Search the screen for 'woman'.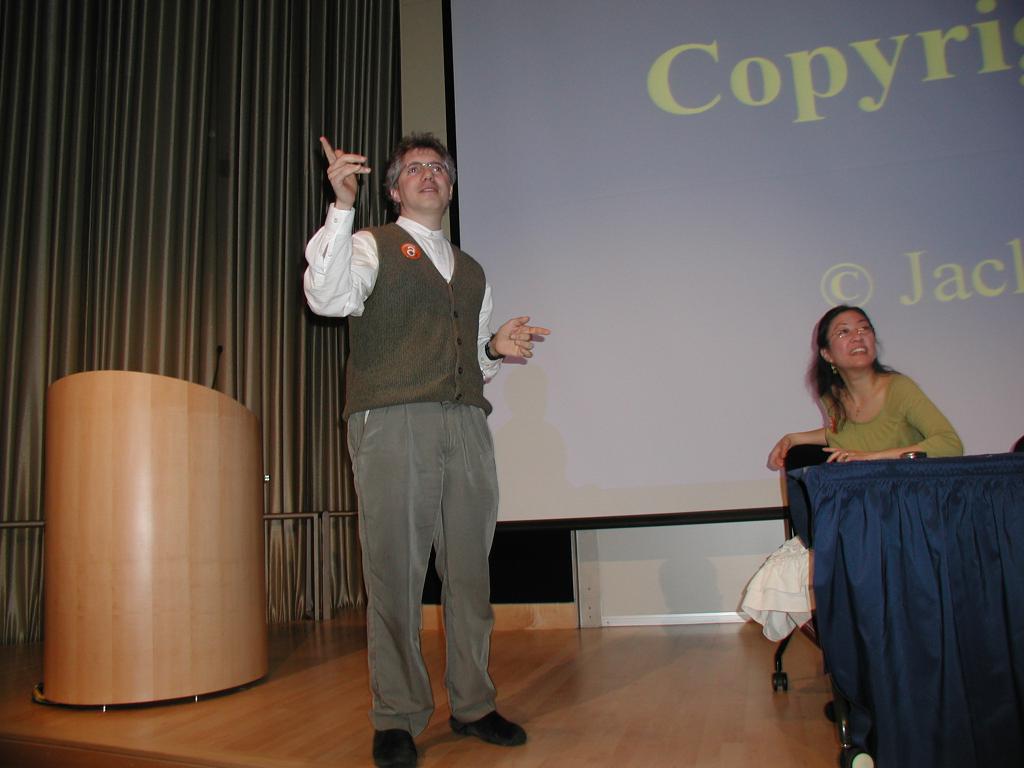
Found at Rect(786, 309, 966, 499).
